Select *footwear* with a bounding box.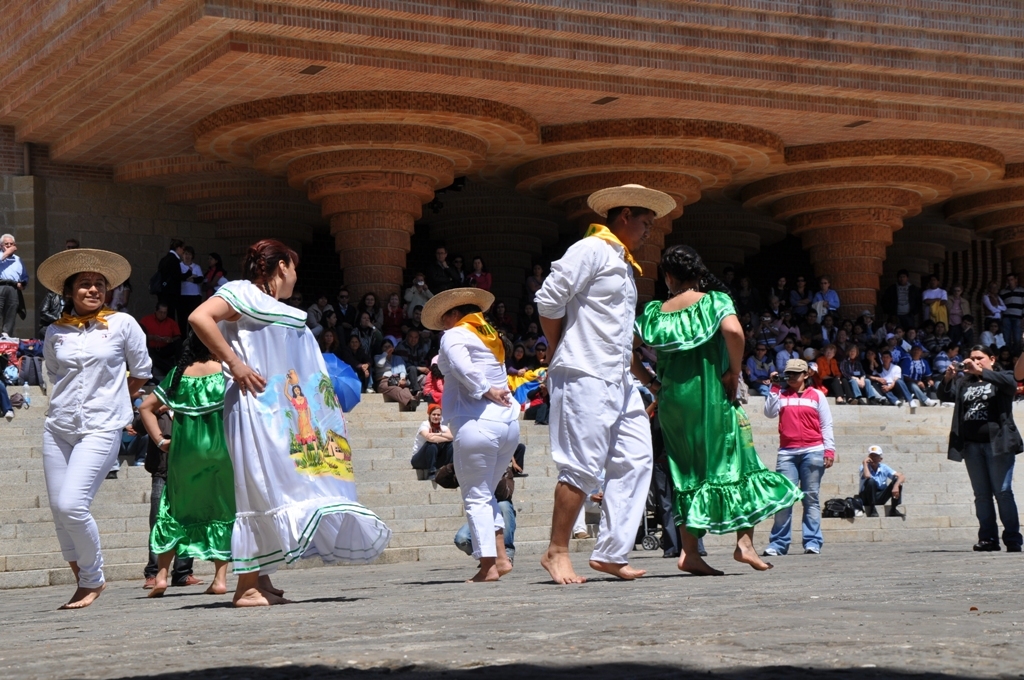
(left=5, top=409, right=15, bottom=417).
